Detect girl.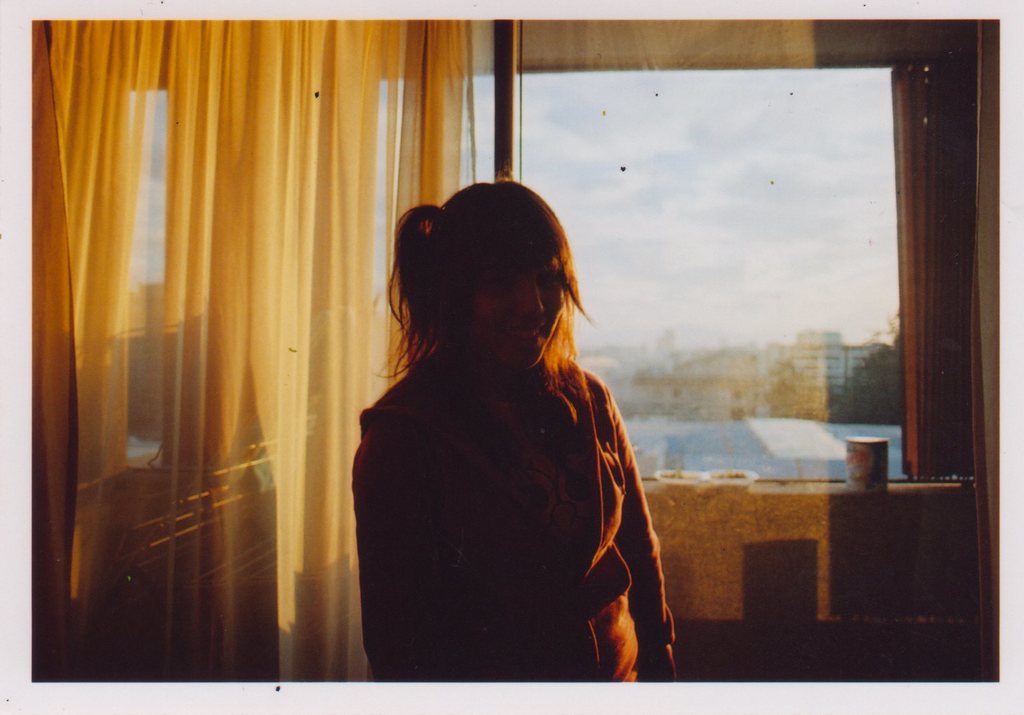
Detected at (357, 180, 681, 681).
